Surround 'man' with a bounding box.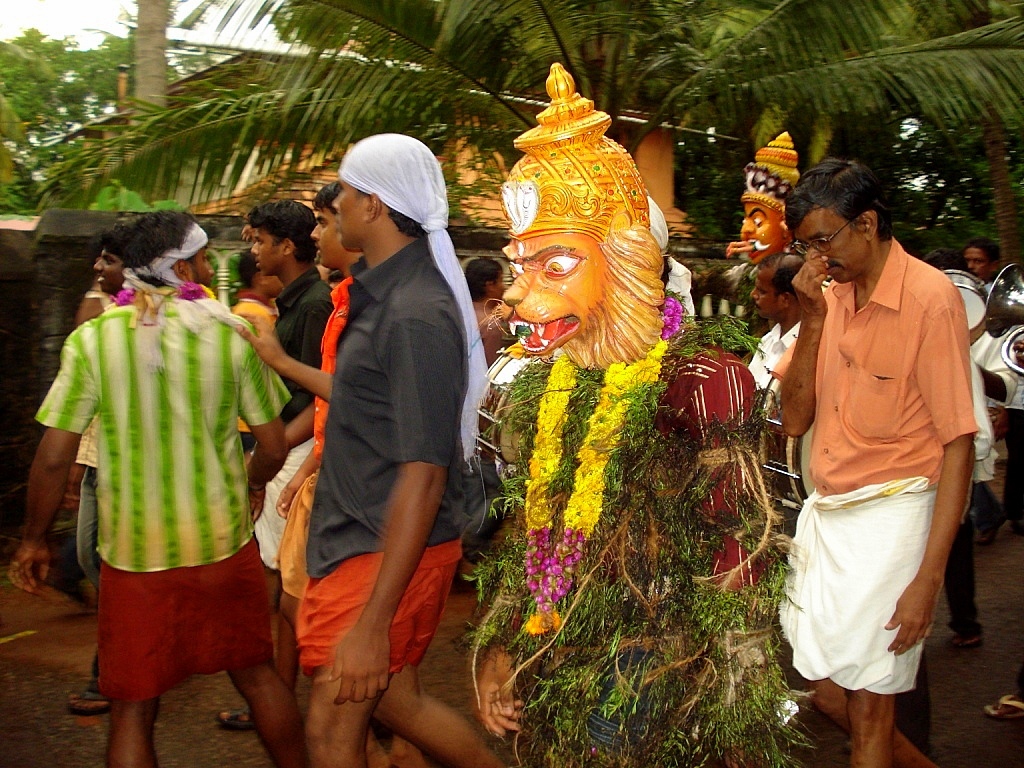
956/229/997/292.
